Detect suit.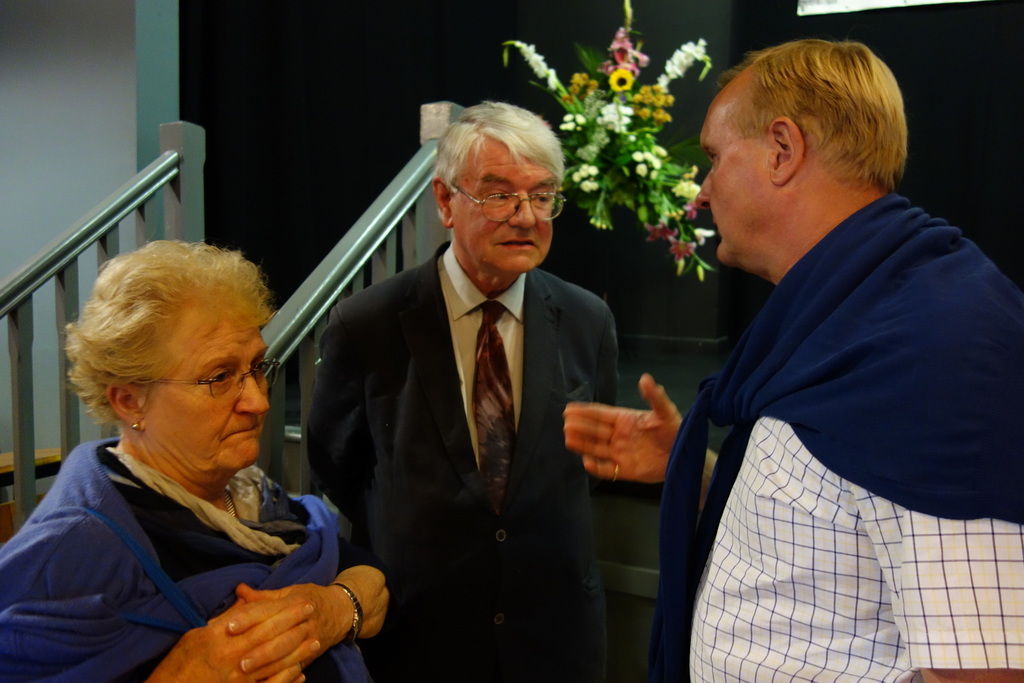
Detected at 634/122/991/675.
